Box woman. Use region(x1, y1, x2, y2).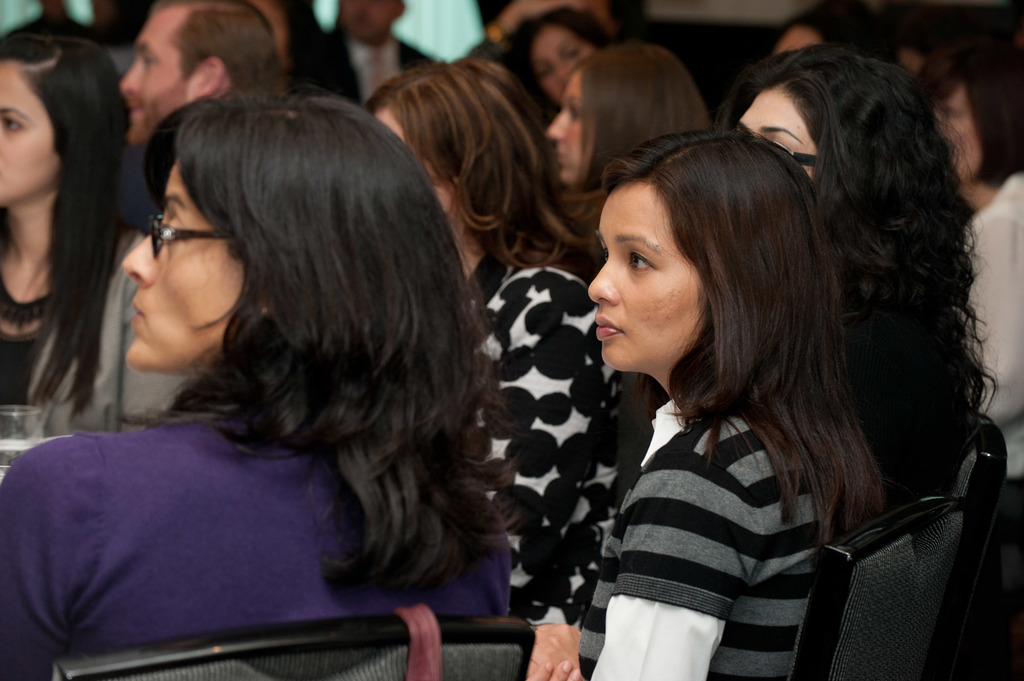
region(362, 58, 639, 614).
